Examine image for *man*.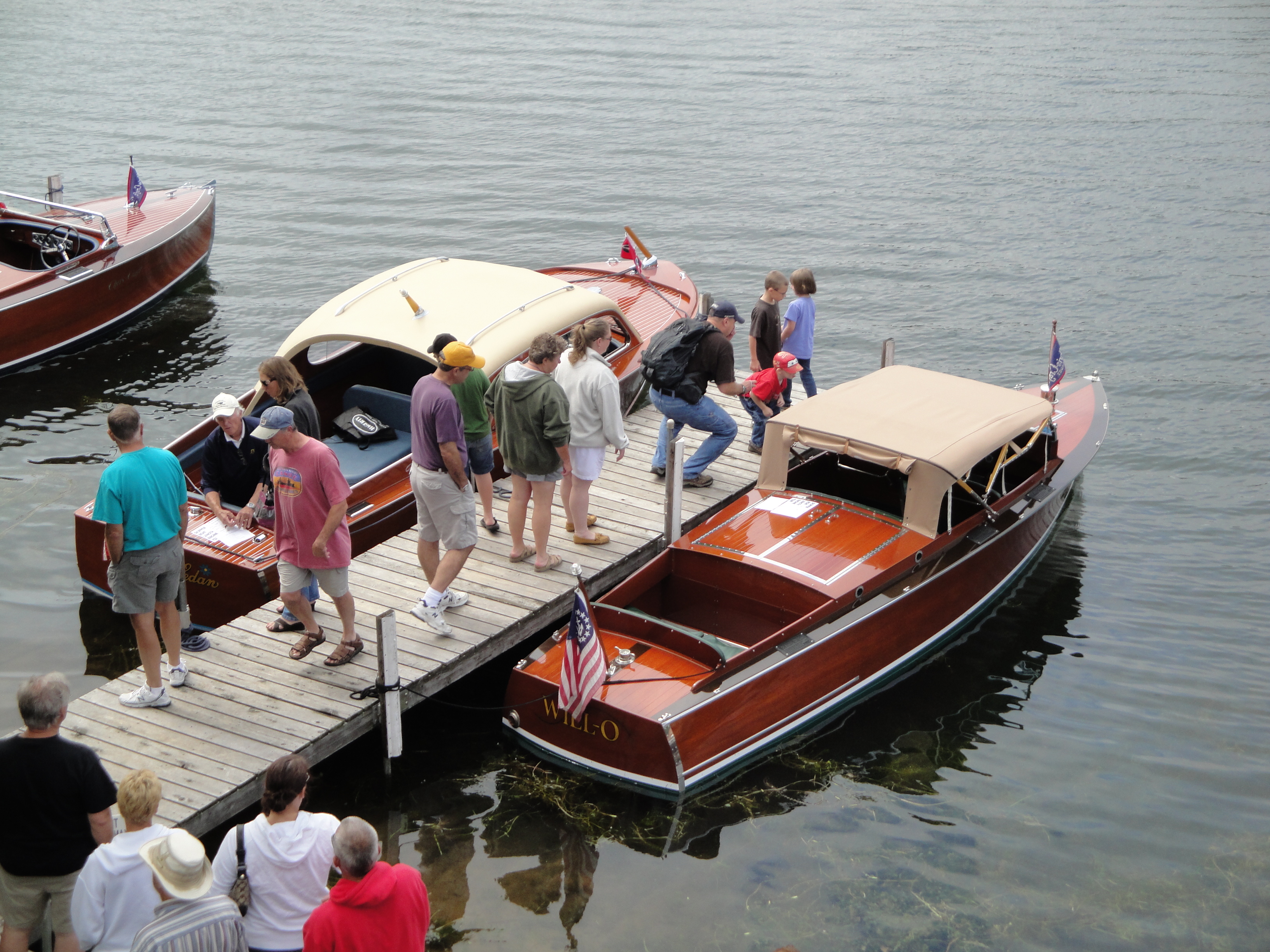
Examination result: [0, 259, 46, 370].
